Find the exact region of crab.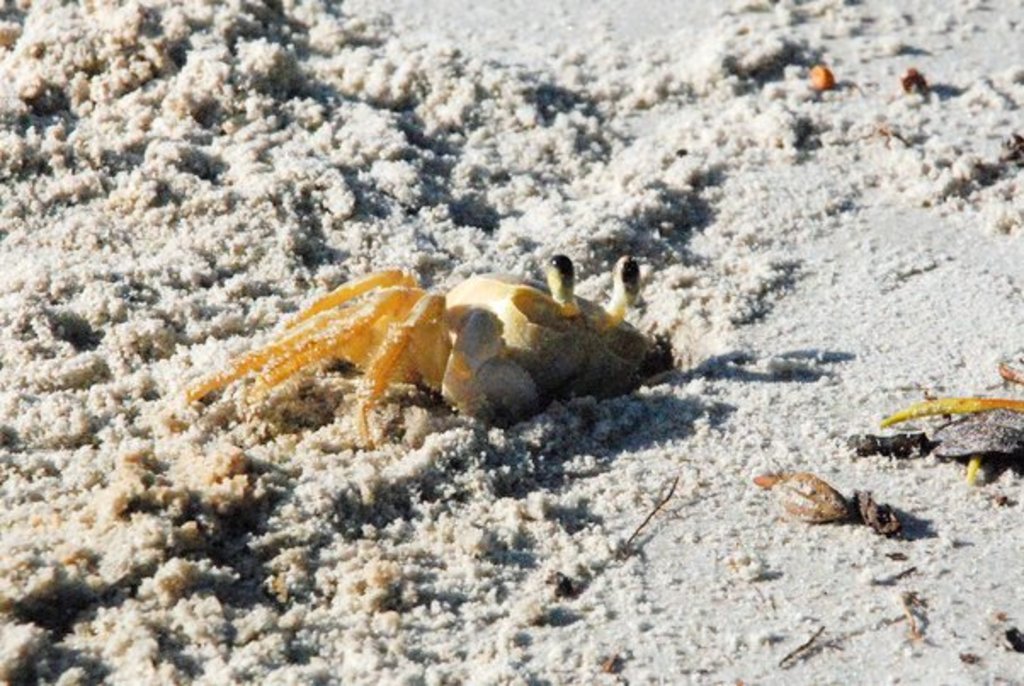
Exact region: <box>873,364,1022,483</box>.
